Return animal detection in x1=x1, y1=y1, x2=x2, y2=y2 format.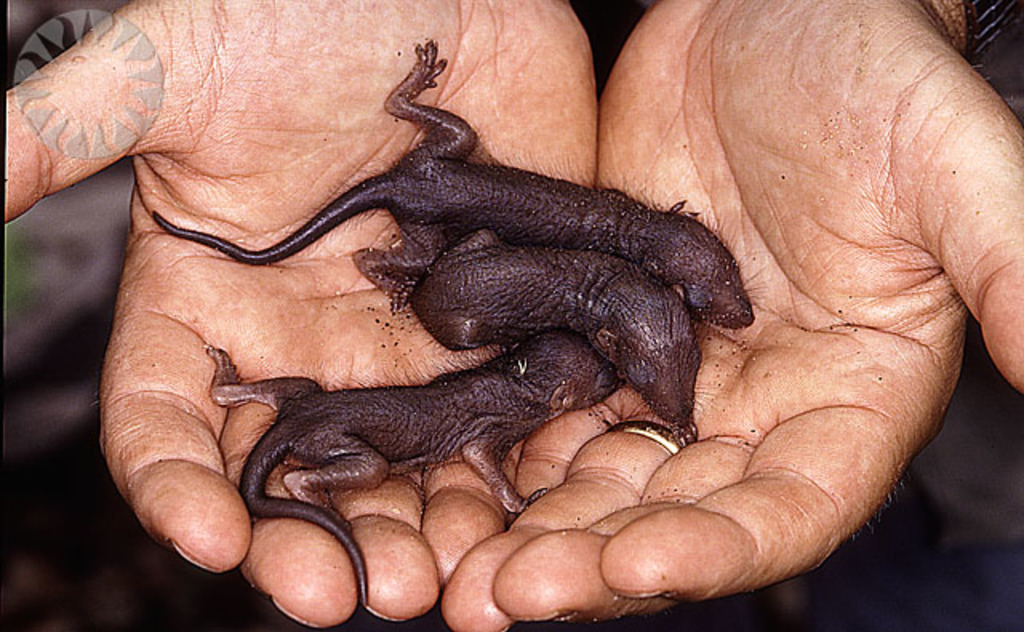
x1=150, y1=38, x2=754, y2=338.
